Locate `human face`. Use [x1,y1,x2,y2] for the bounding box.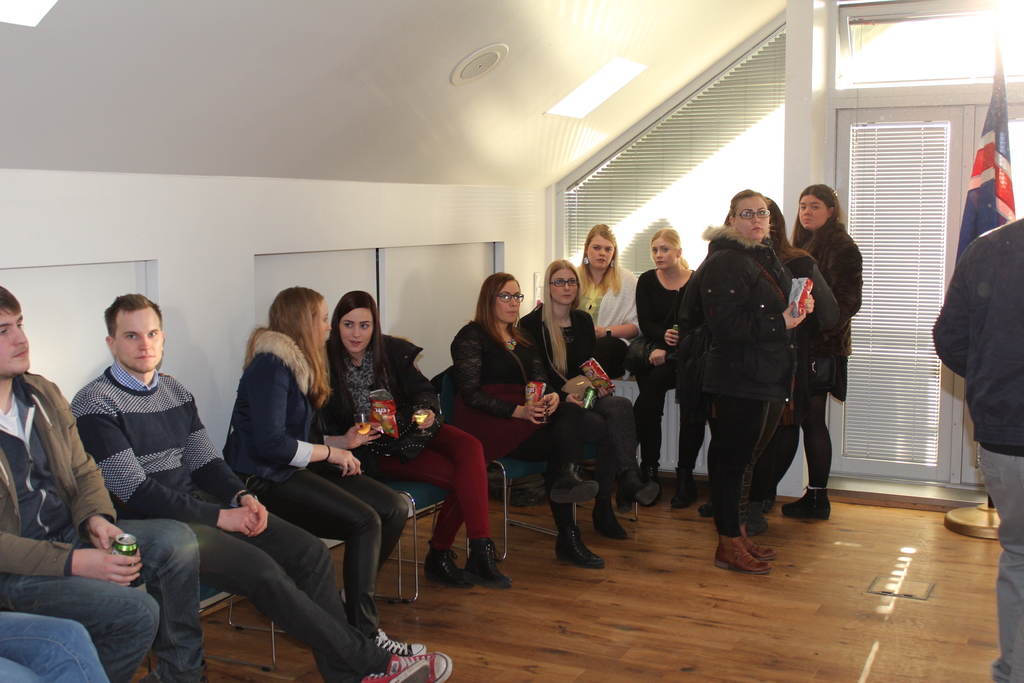
[545,268,579,308].
